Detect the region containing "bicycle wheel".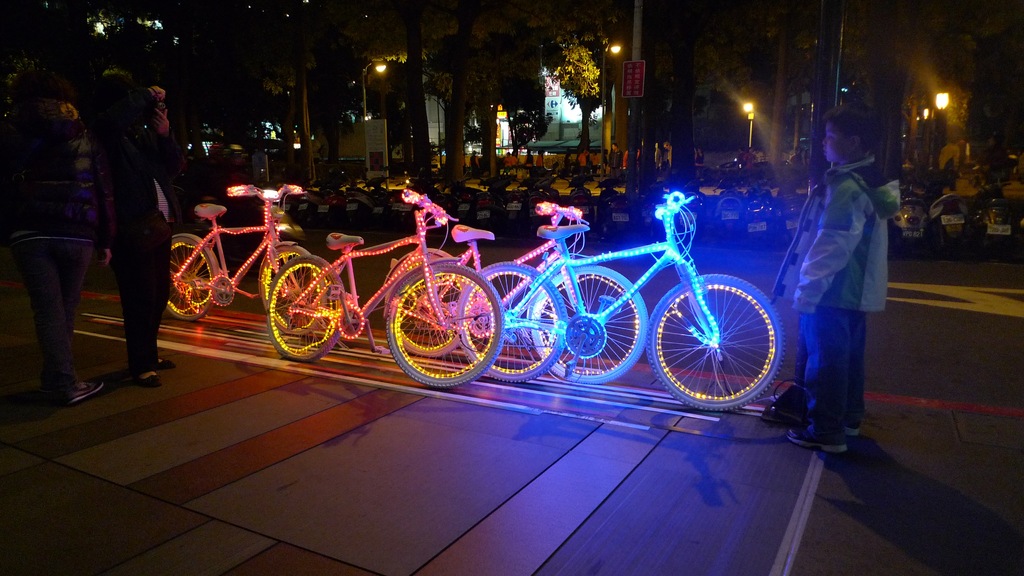
crop(170, 240, 212, 321).
